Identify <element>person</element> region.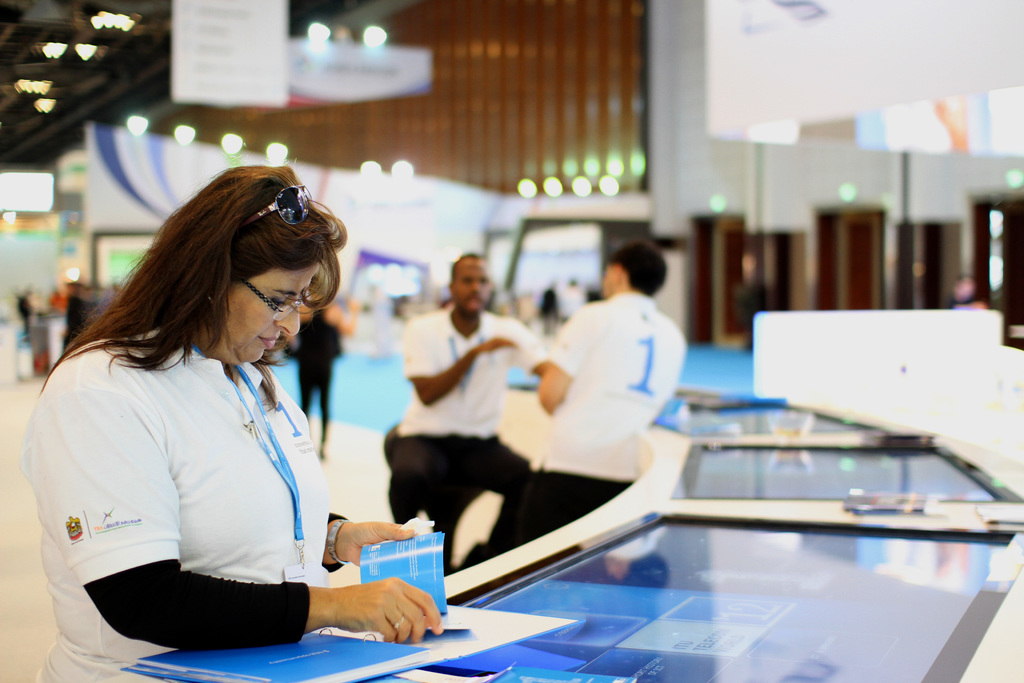
Region: [377, 238, 511, 557].
